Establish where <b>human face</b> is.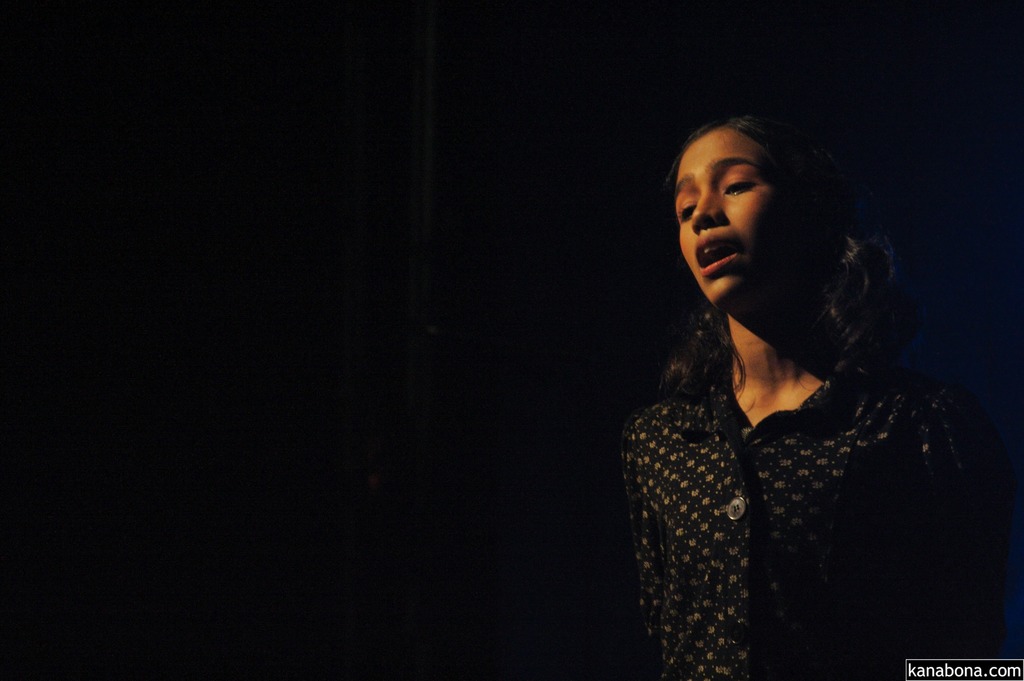
Established at 676, 127, 795, 305.
